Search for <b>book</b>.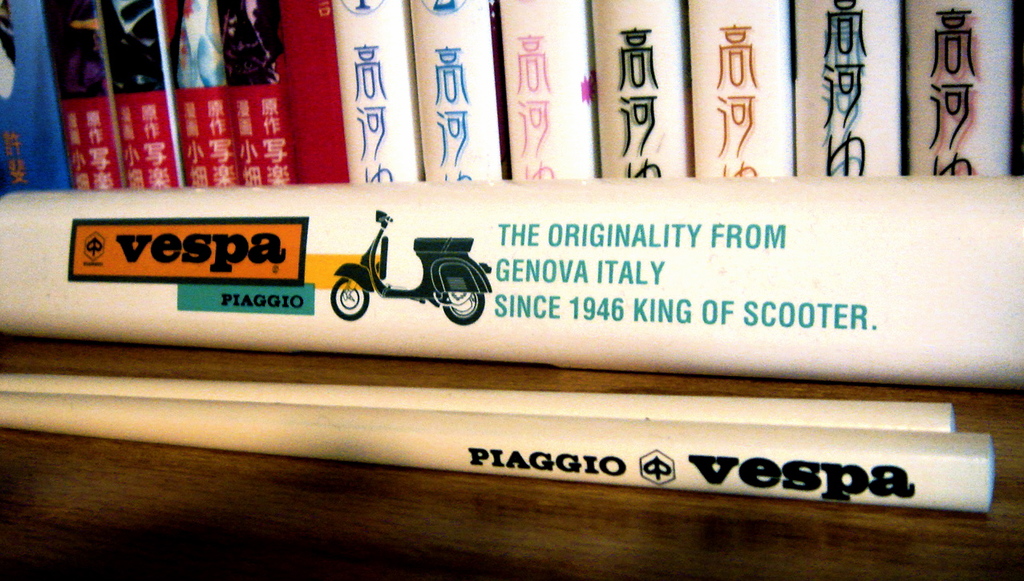
Found at left=216, top=0, right=300, bottom=190.
